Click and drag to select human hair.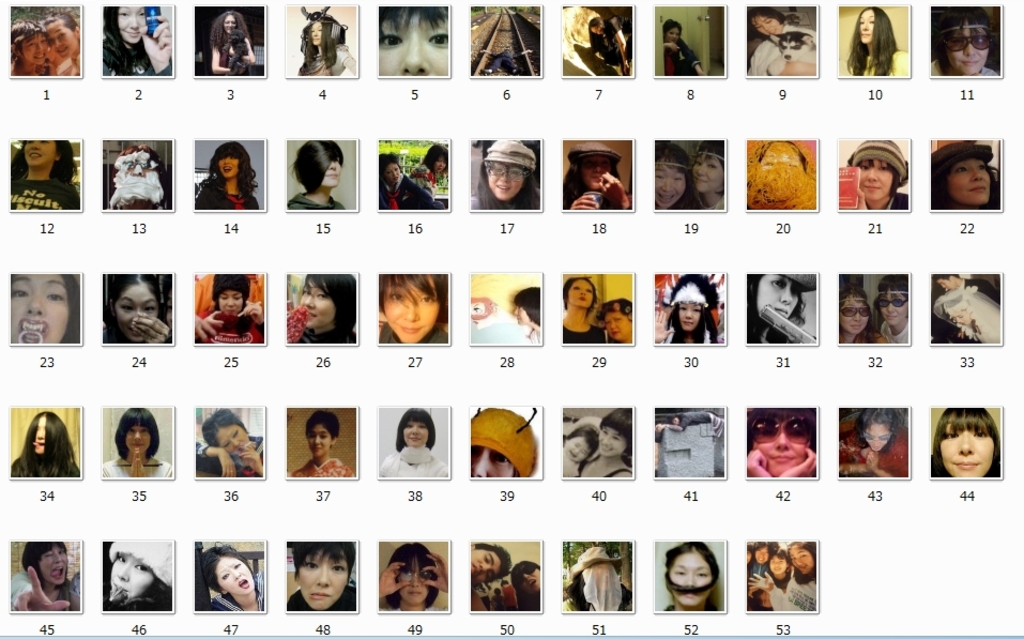
Selection: Rect(851, 408, 904, 448).
